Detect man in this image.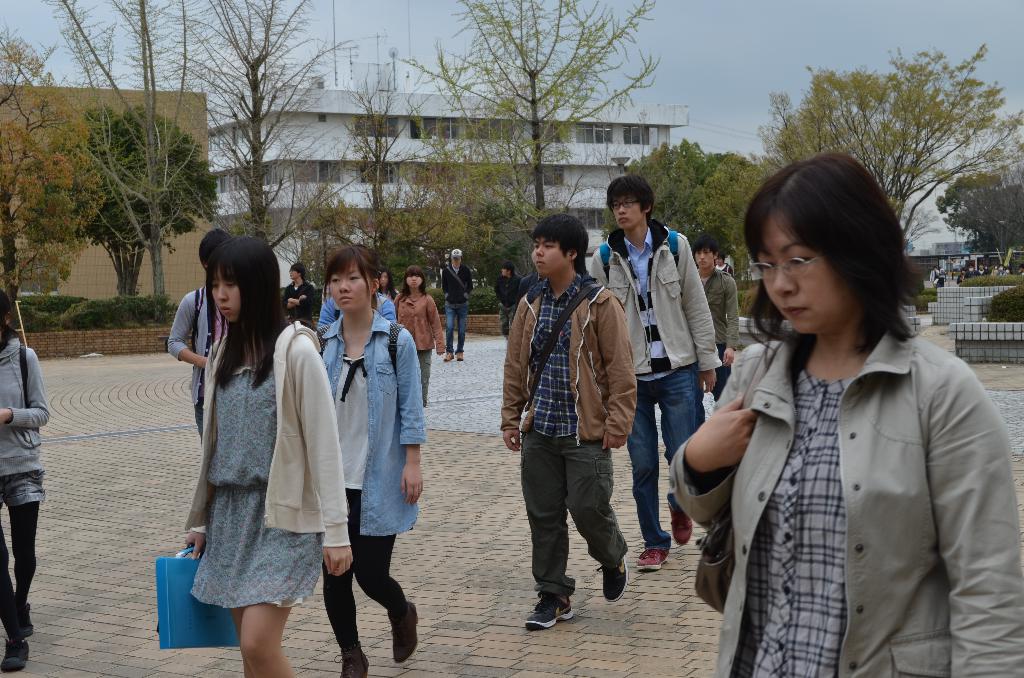
Detection: Rect(692, 238, 740, 394).
